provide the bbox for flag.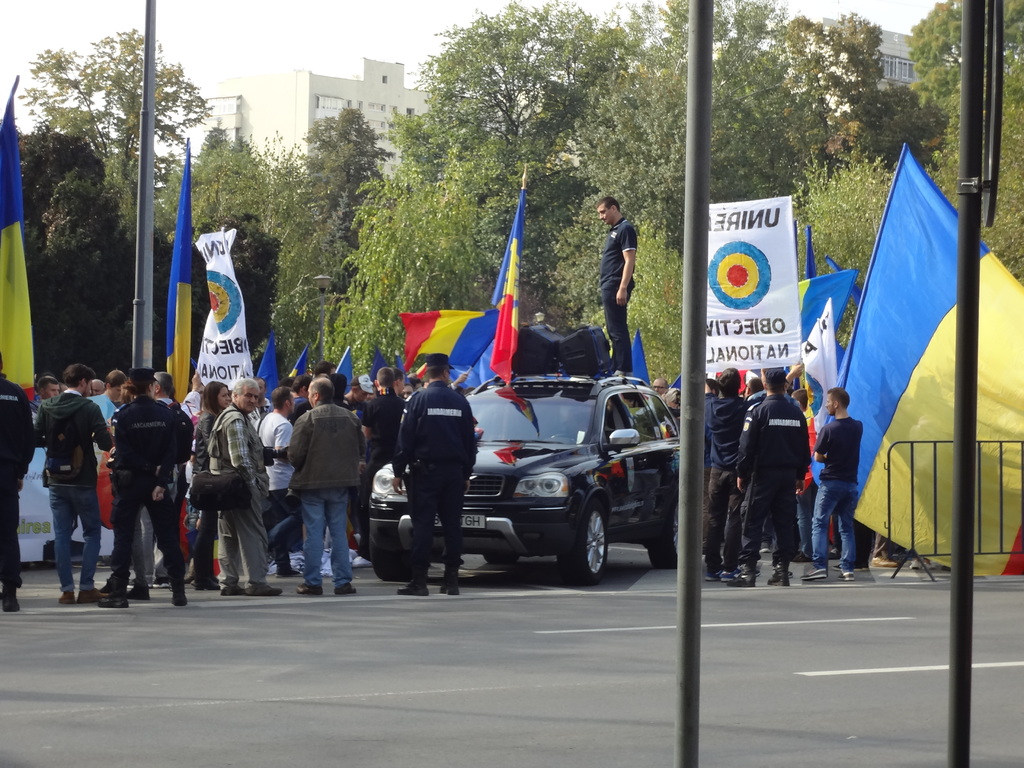
x1=799 y1=224 x2=815 y2=273.
